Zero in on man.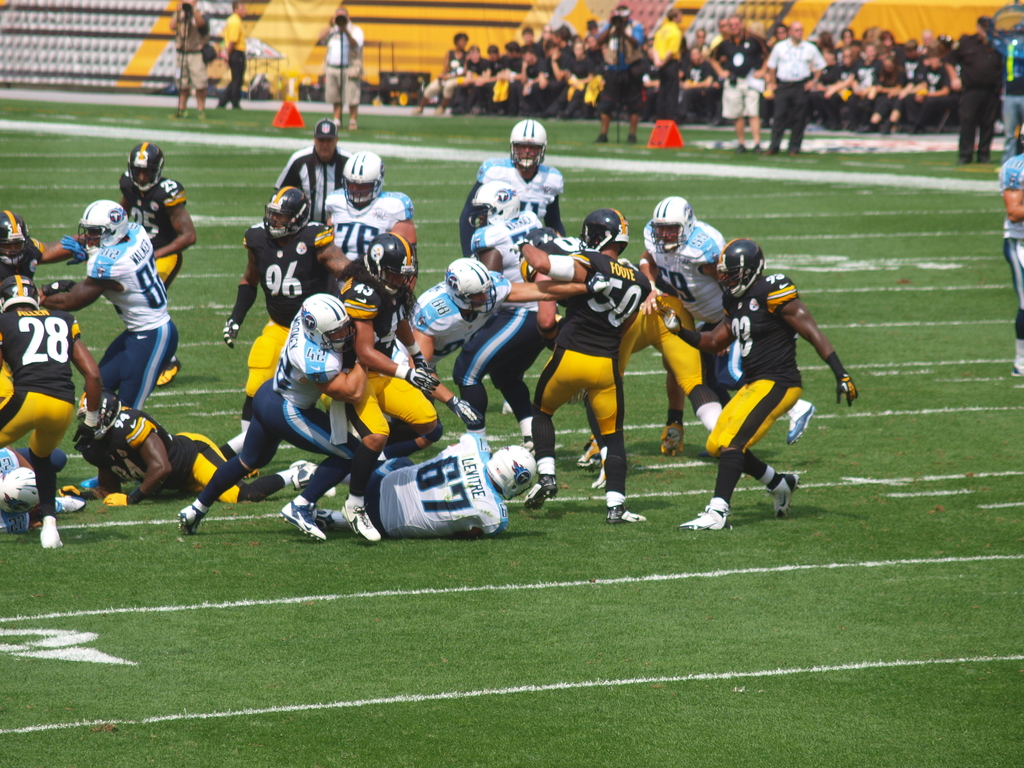
Zeroed in: (left=520, top=226, right=726, bottom=451).
